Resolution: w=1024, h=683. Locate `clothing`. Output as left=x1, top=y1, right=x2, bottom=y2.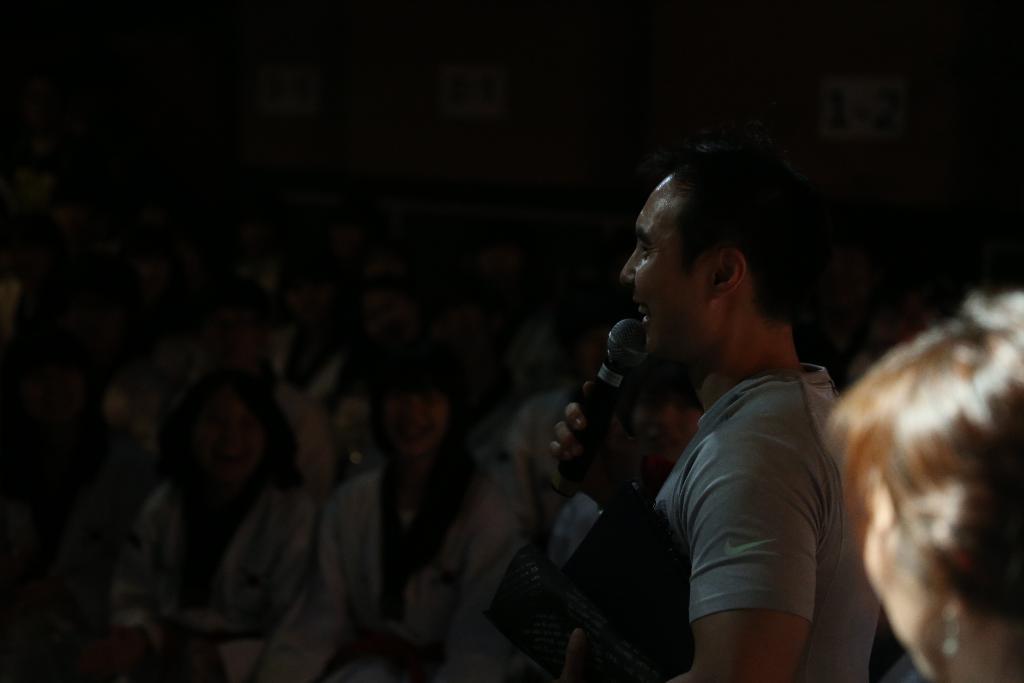
left=607, top=288, right=879, bottom=655.
